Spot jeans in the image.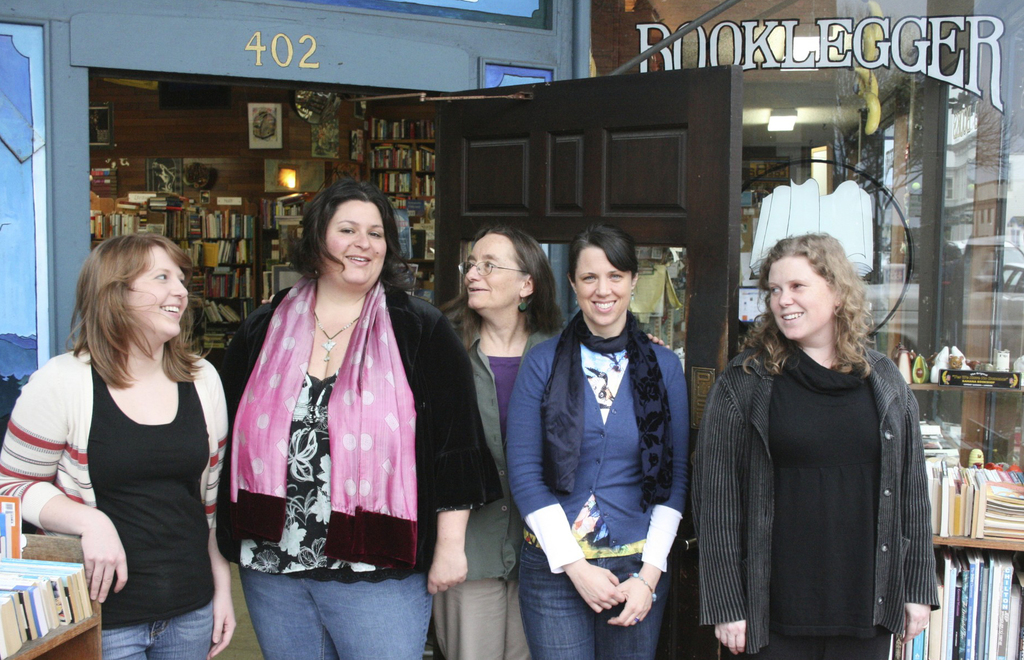
jeans found at 519:551:672:659.
